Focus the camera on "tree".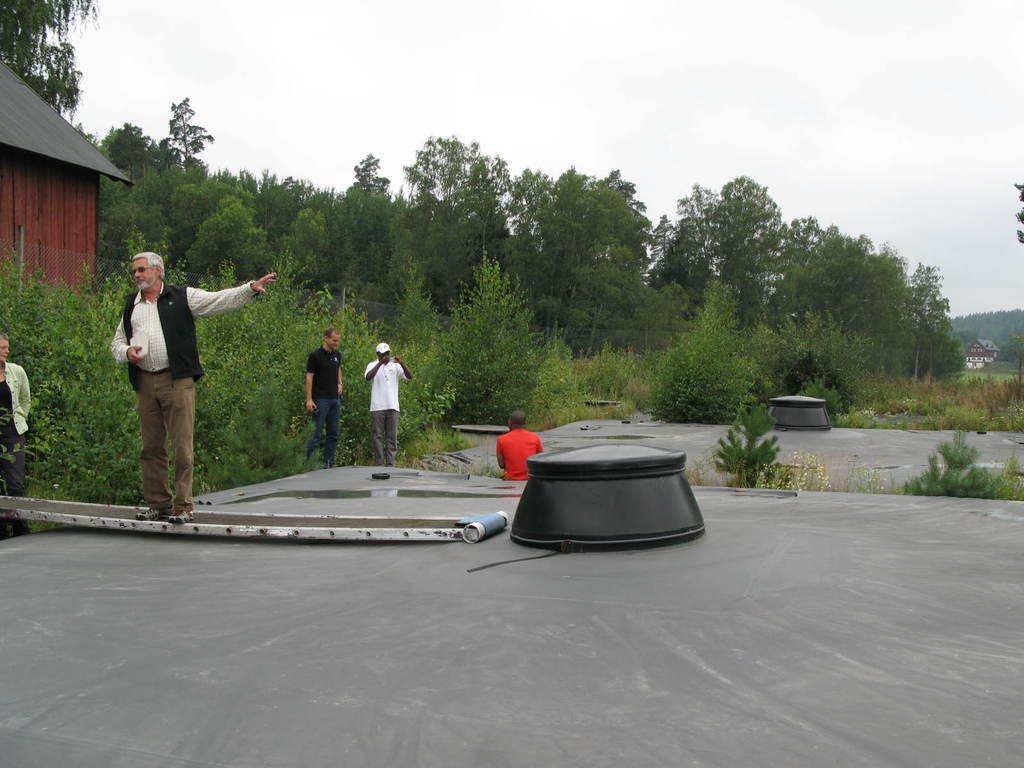
Focus region: (left=652, top=176, right=788, bottom=331).
